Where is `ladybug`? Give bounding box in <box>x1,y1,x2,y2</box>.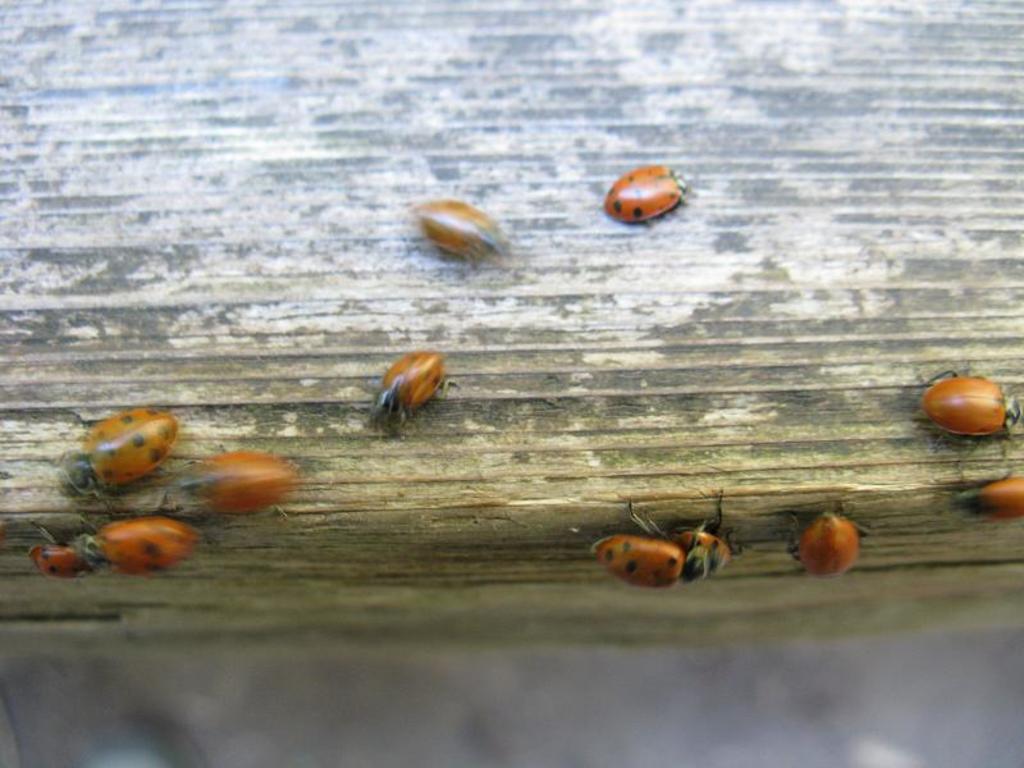
<box>419,201,508,260</box>.
